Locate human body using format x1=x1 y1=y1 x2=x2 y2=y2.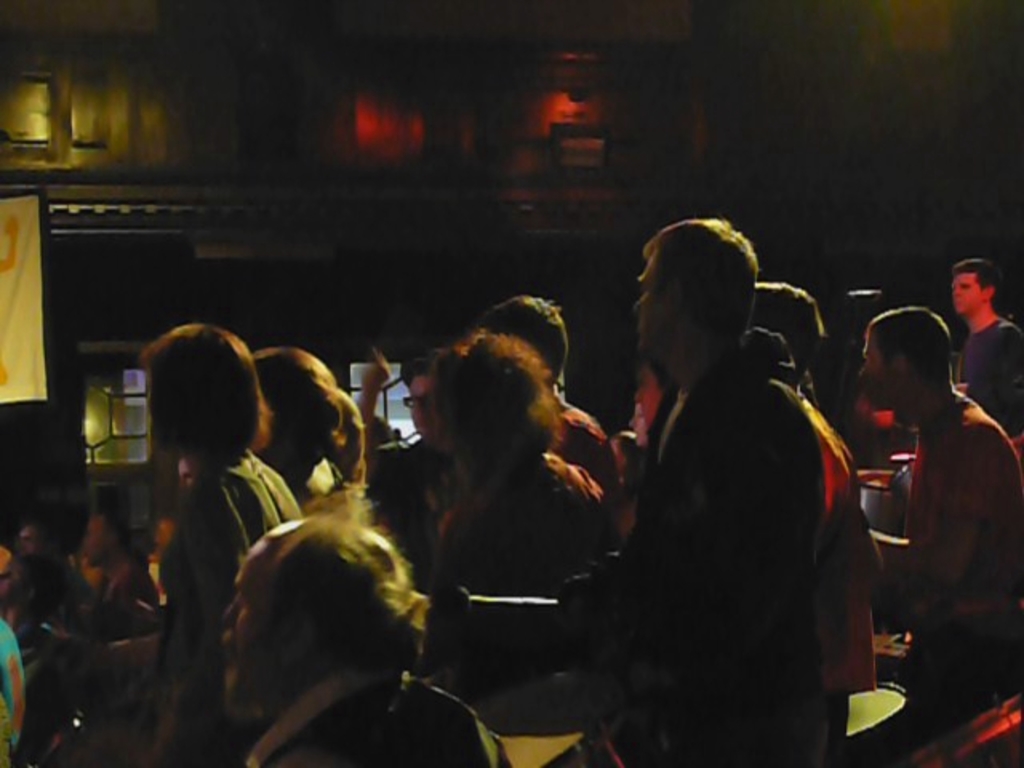
x1=371 y1=438 x2=475 y2=568.
